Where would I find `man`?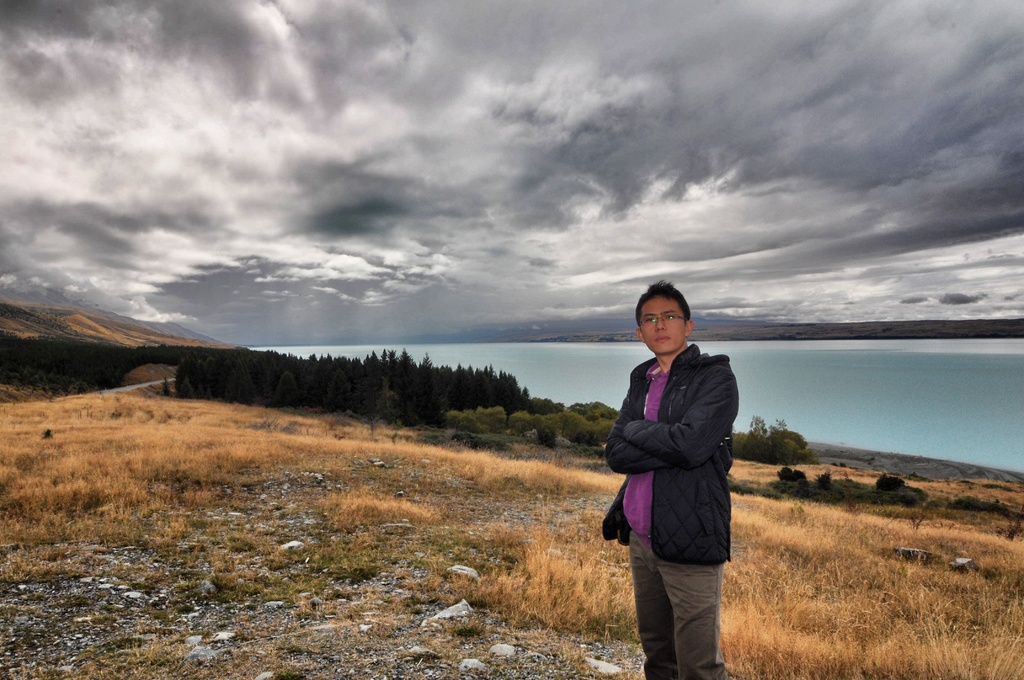
At select_region(603, 277, 754, 660).
